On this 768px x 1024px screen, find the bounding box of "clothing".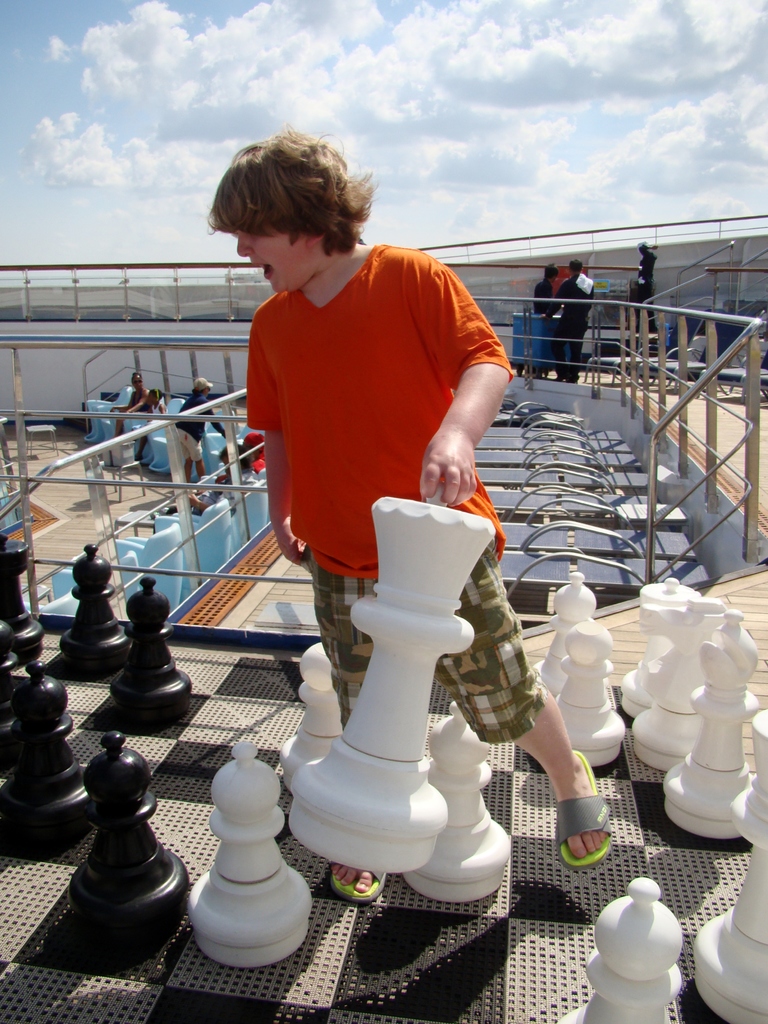
Bounding box: (642, 241, 658, 321).
